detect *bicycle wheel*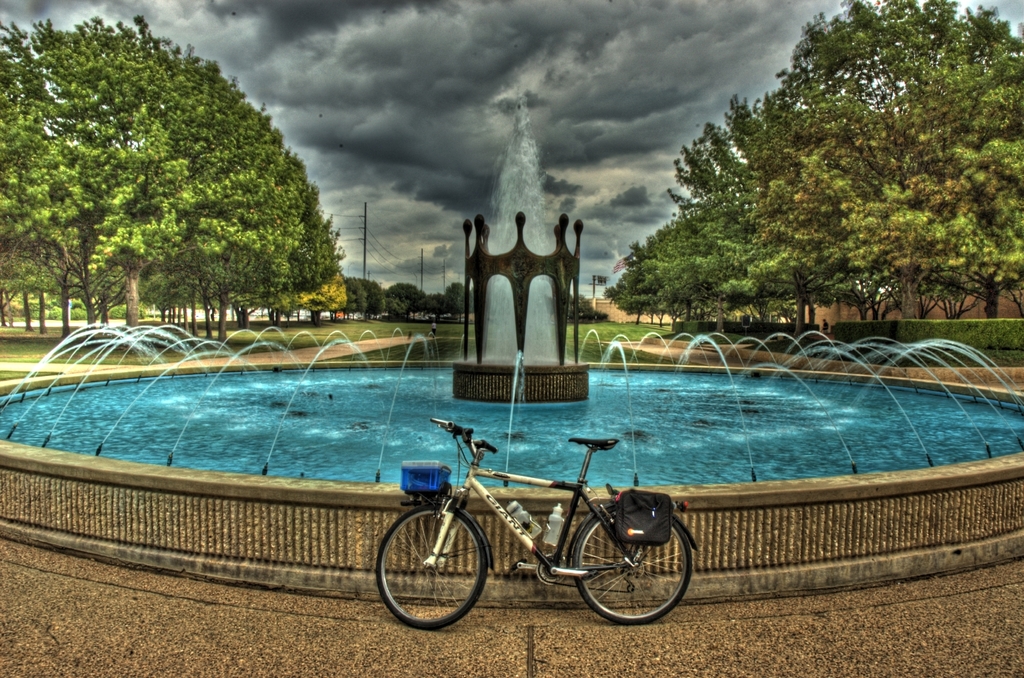
BBox(573, 505, 695, 627)
